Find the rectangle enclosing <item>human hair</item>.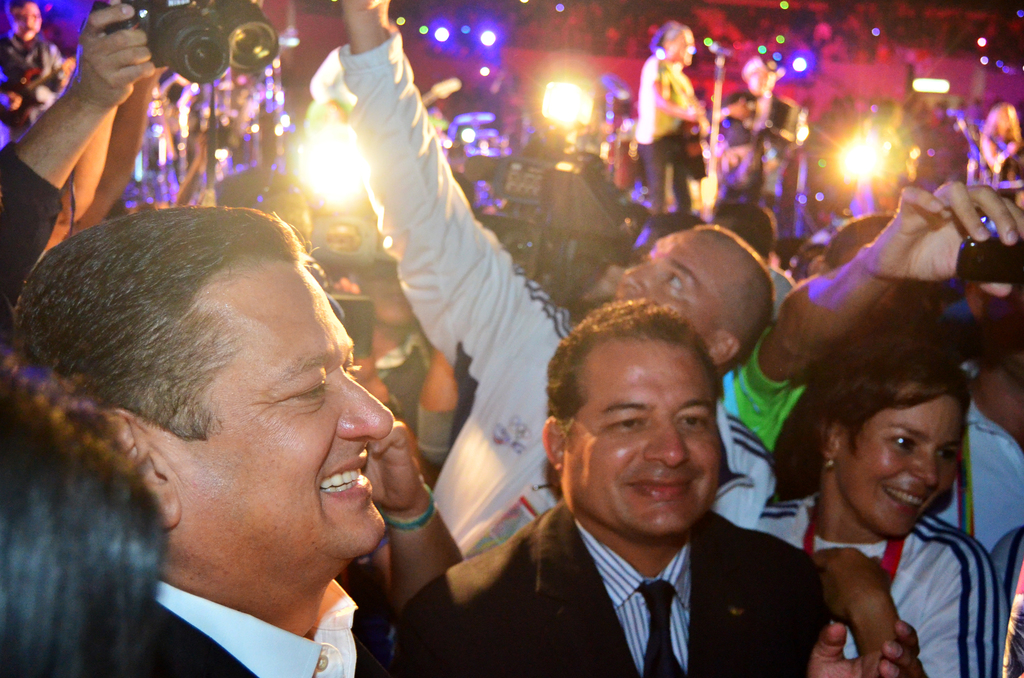
<box>689,226,777,356</box>.
